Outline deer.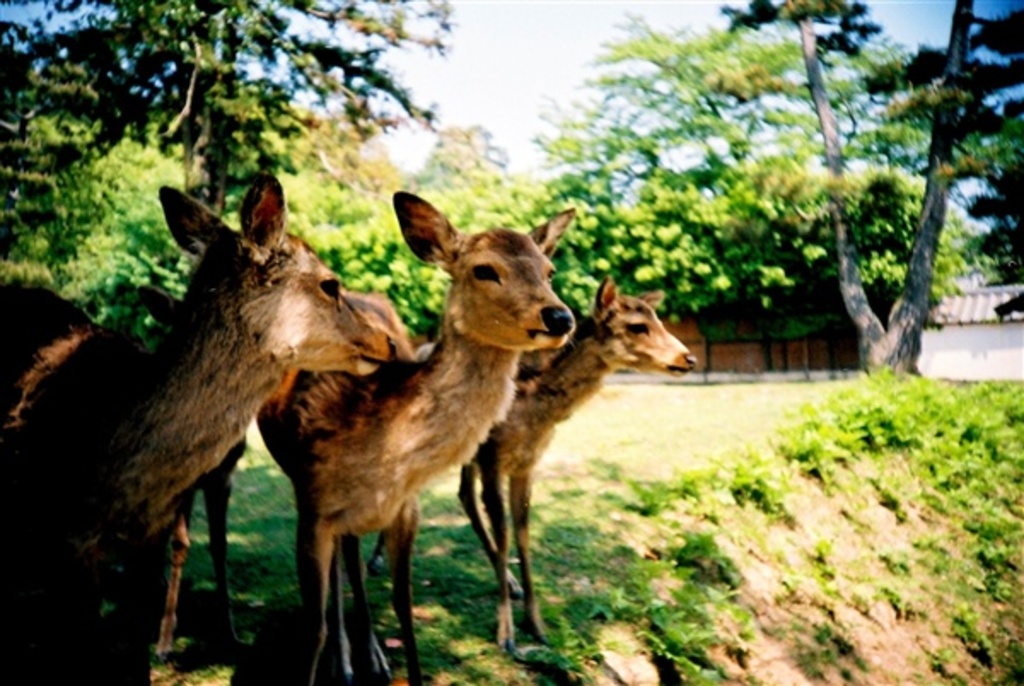
Outline: crop(416, 280, 701, 647).
